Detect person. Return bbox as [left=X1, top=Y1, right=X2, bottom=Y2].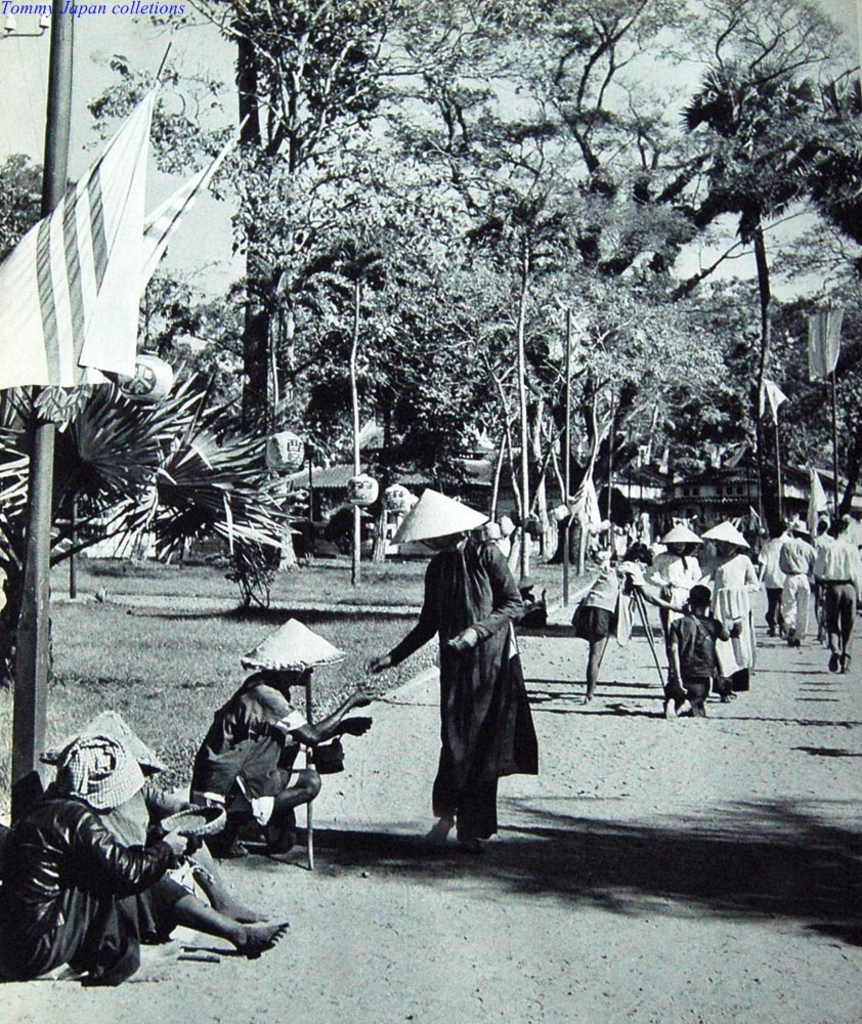
[left=387, top=486, right=533, bottom=882].
